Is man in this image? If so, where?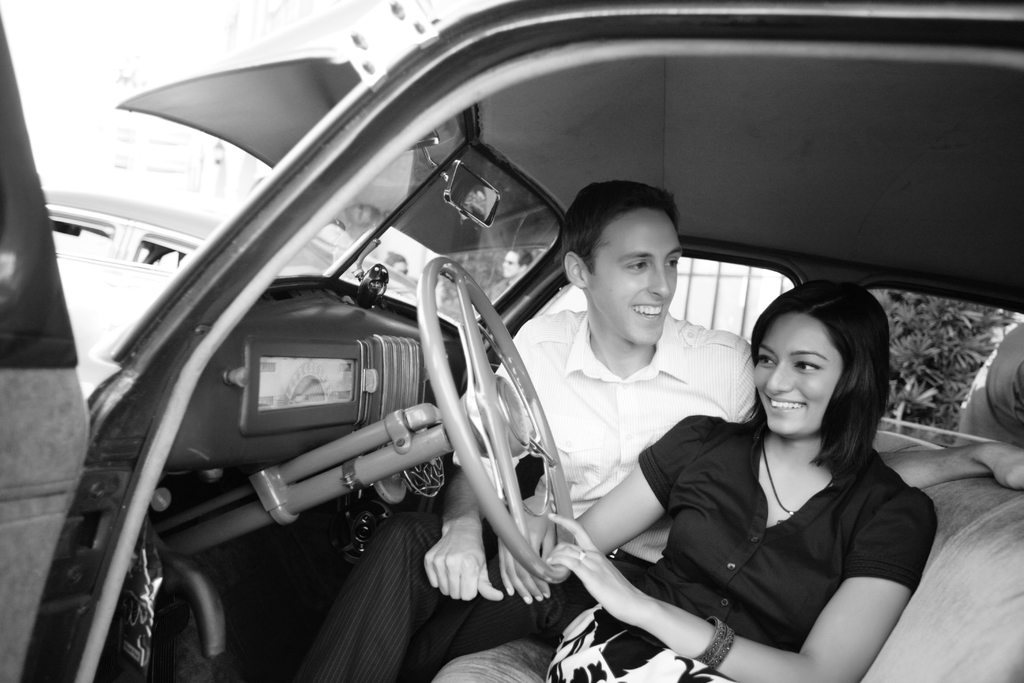
Yes, at bbox=(294, 182, 757, 682).
